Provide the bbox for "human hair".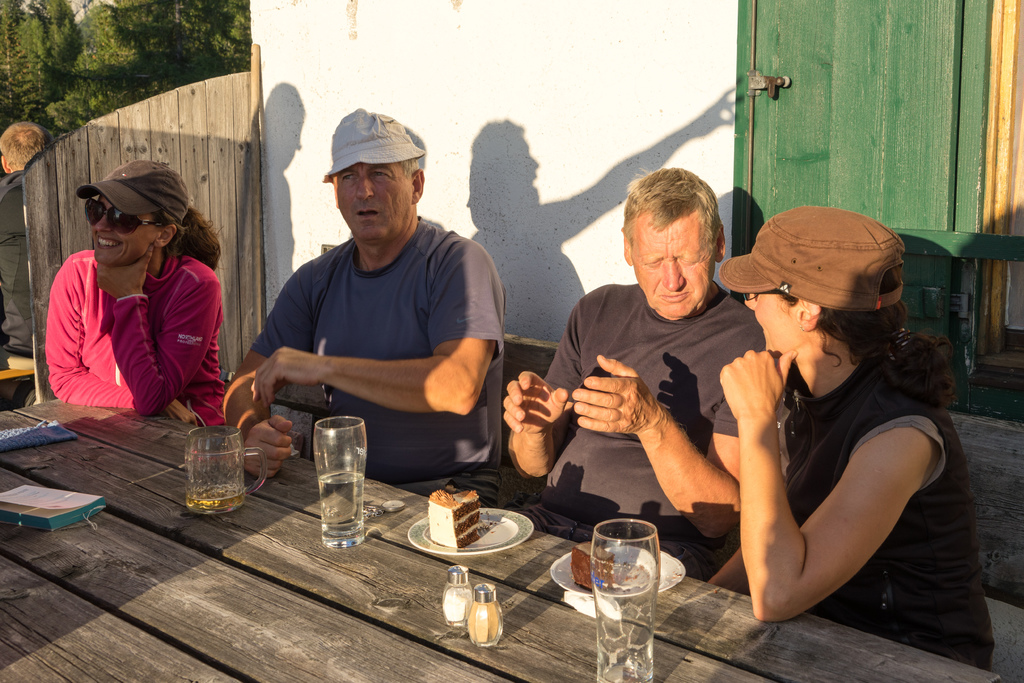
left=391, top=154, right=422, bottom=182.
